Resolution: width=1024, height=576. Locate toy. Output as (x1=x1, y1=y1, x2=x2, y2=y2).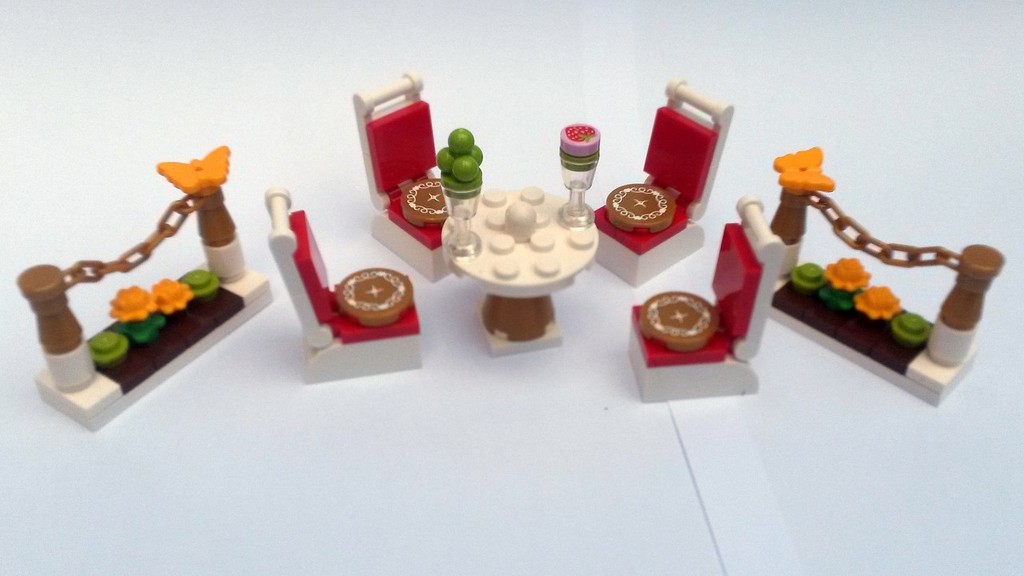
(x1=435, y1=170, x2=603, y2=365).
